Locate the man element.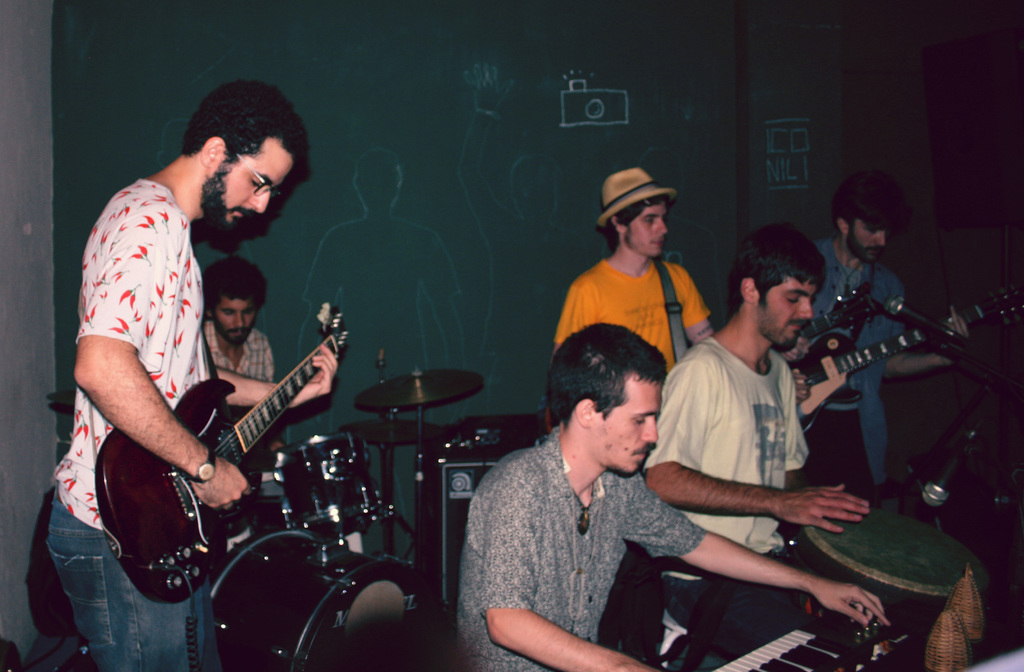
Element bbox: region(201, 257, 276, 456).
